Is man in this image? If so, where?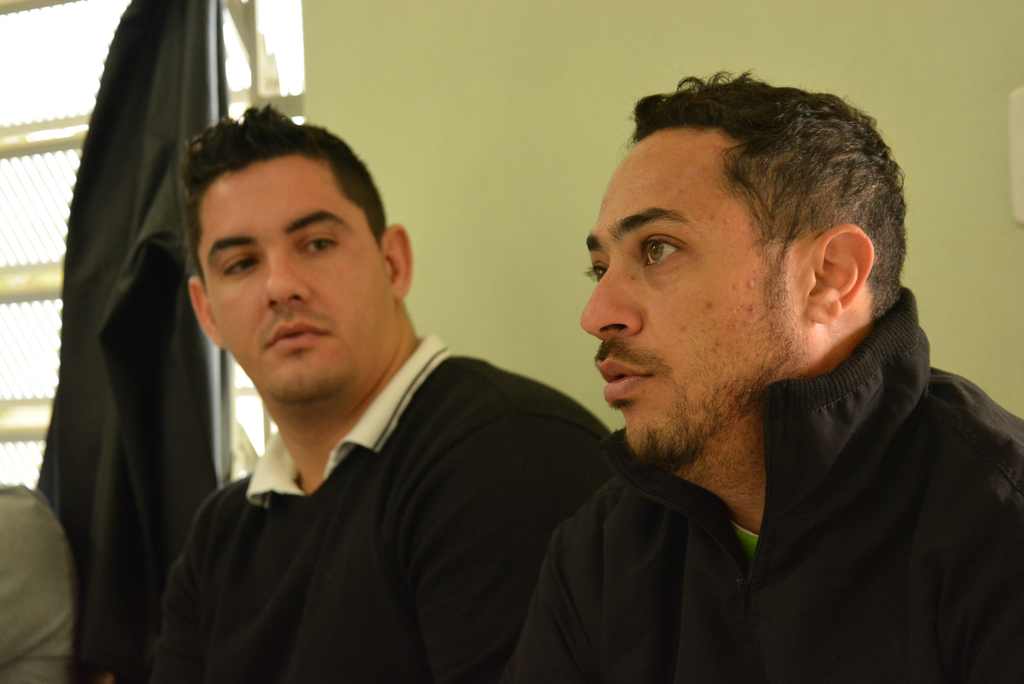
Yes, at 93 101 631 667.
